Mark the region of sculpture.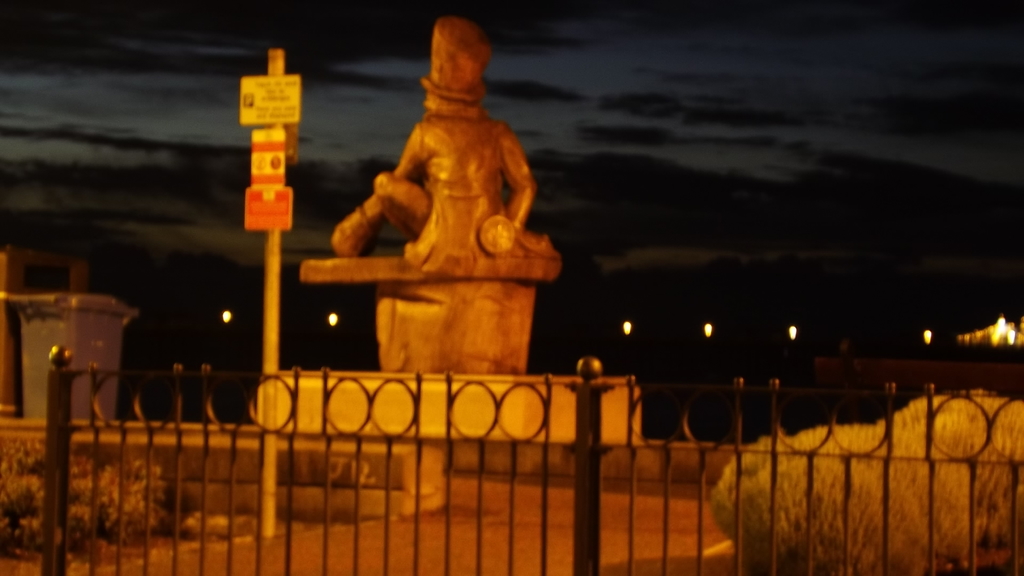
Region: (285, 8, 572, 372).
